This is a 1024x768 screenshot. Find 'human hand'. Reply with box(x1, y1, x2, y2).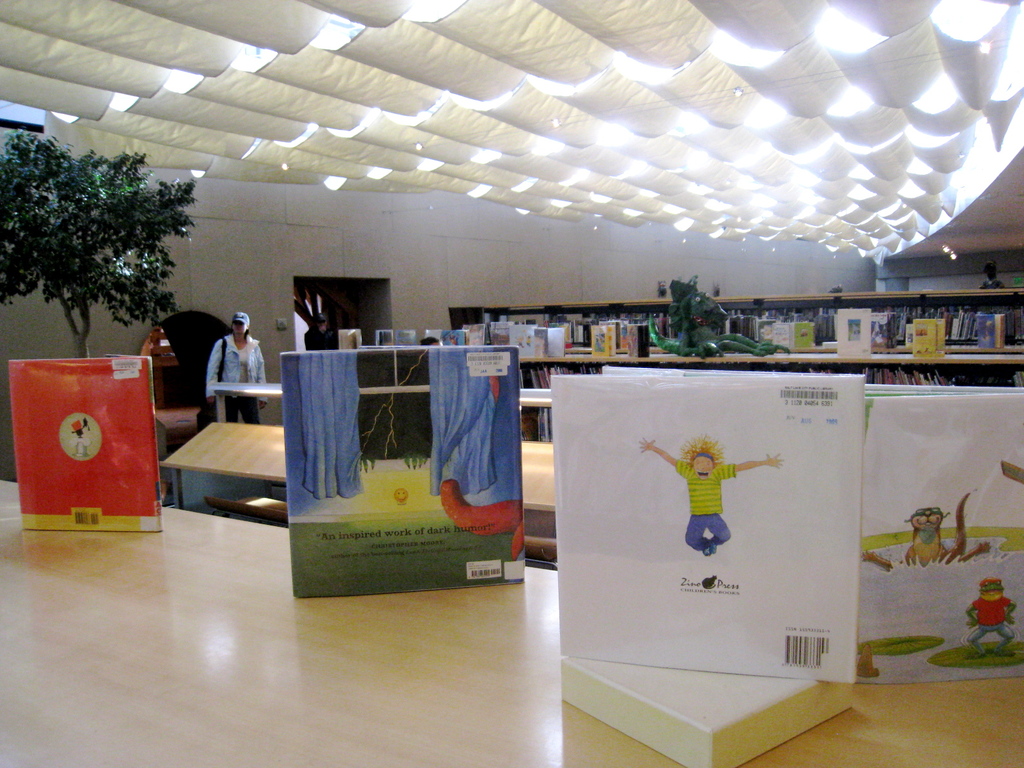
box(636, 438, 656, 452).
